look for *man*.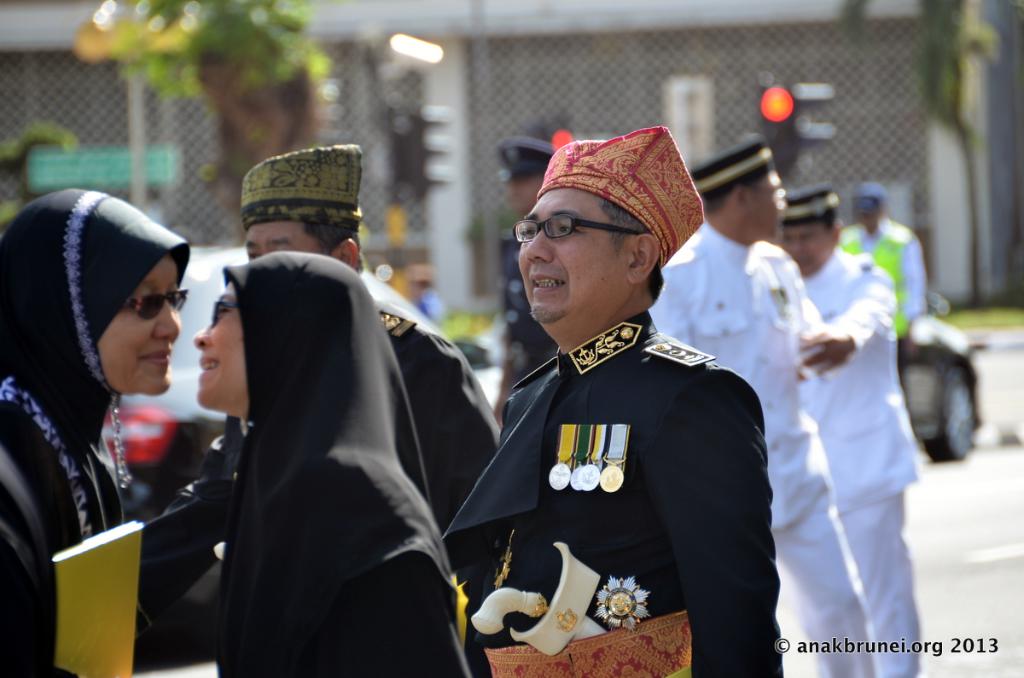
Found: x1=655, y1=134, x2=874, y2=677.
